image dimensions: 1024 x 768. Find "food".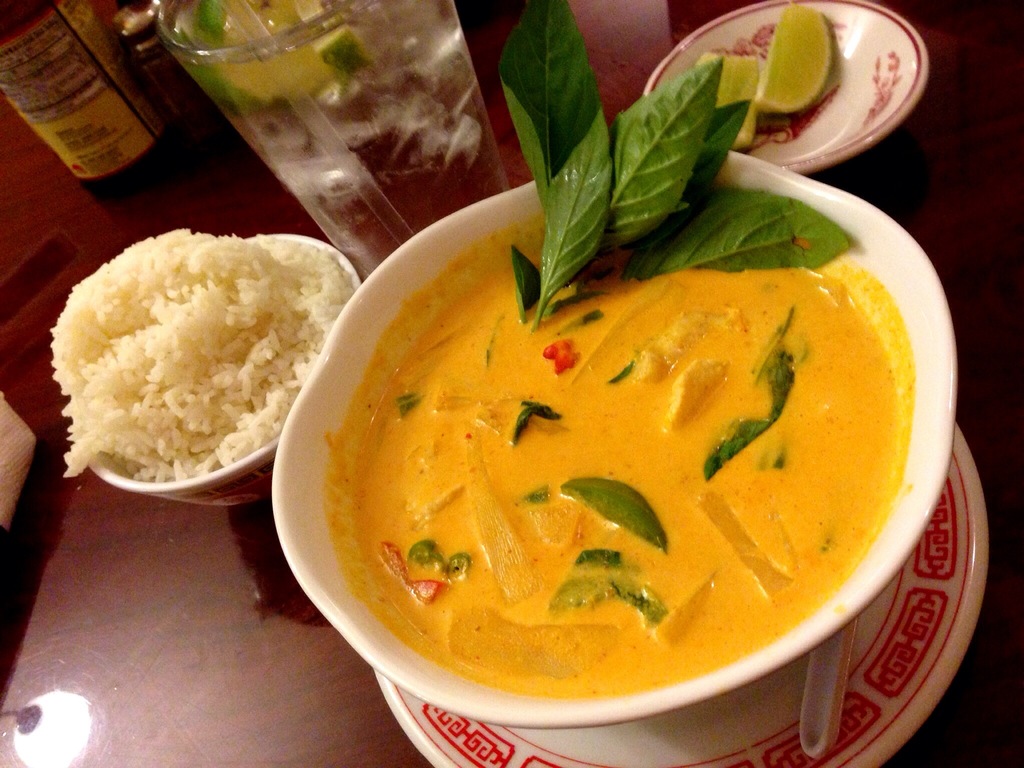
locate(329, 177, 966, 741).
